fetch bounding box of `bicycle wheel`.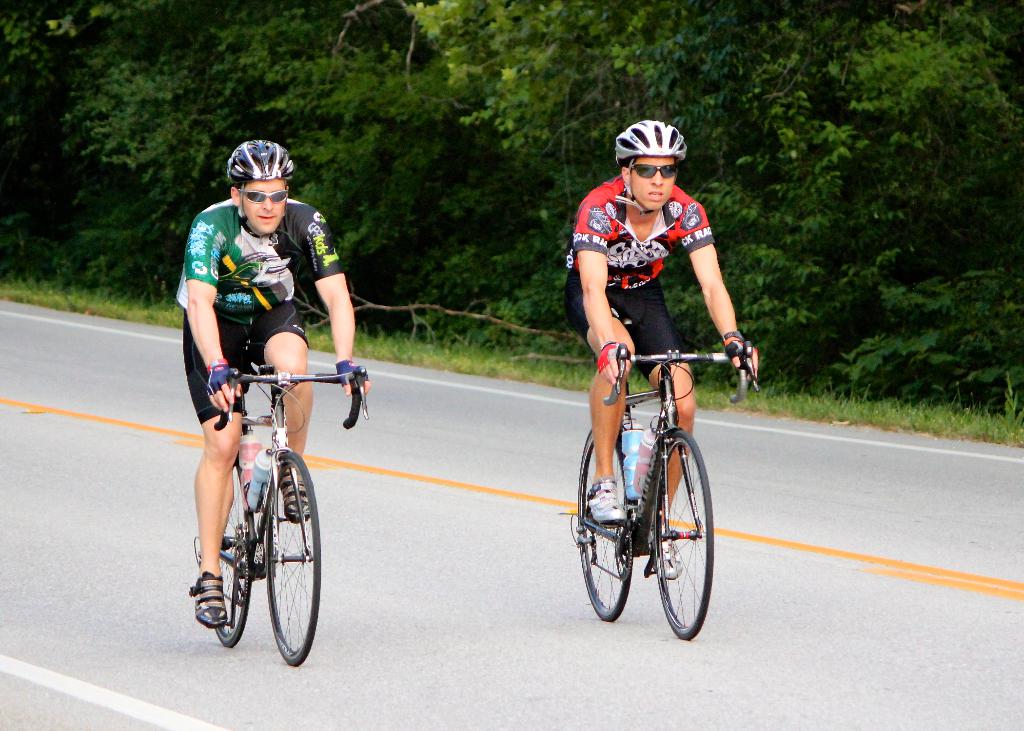
Bbox: <box>263,444,325,667</box>.
